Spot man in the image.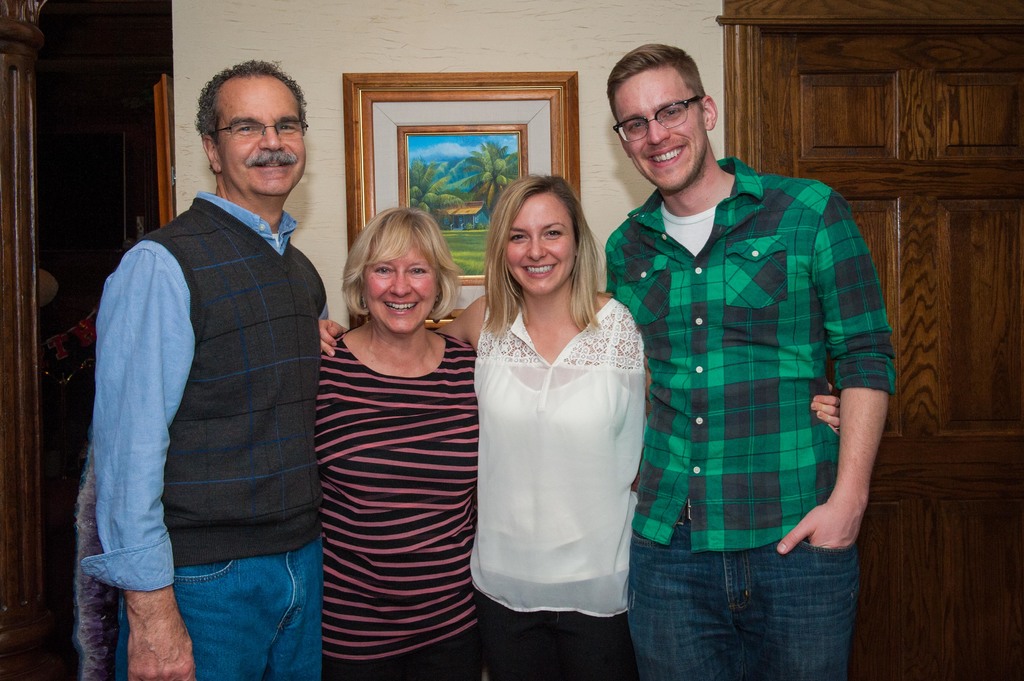
man found at x1=603, y1=40, x2=899, y2=678.
